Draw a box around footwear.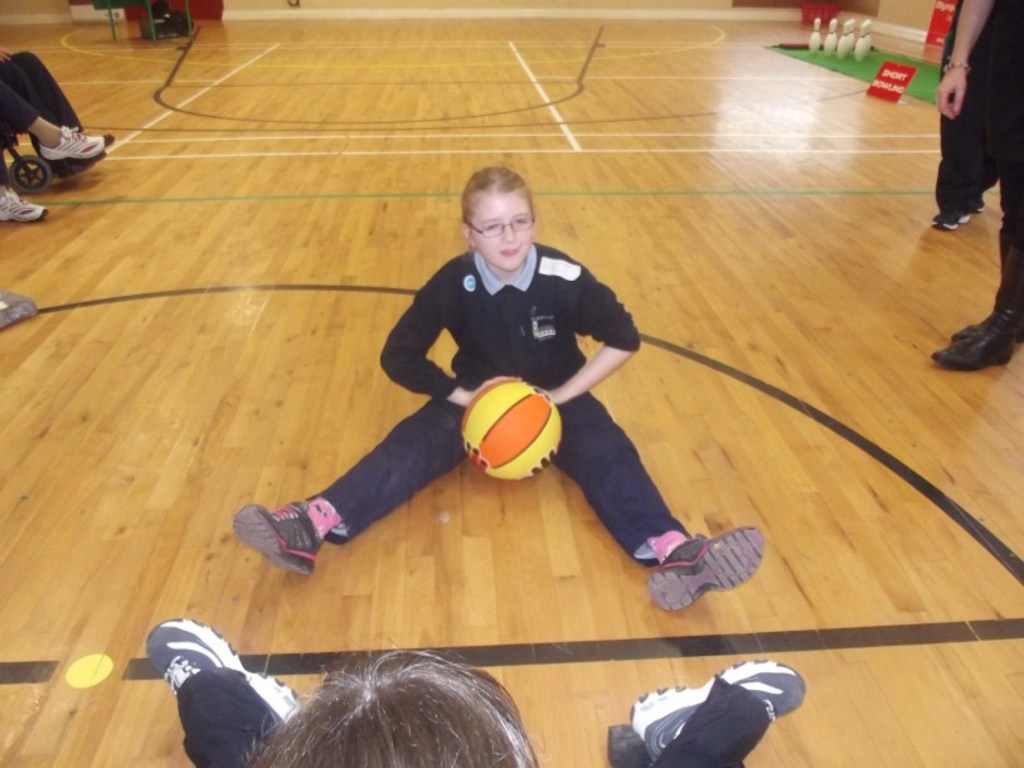
crop(229, 499, 319, 580).
